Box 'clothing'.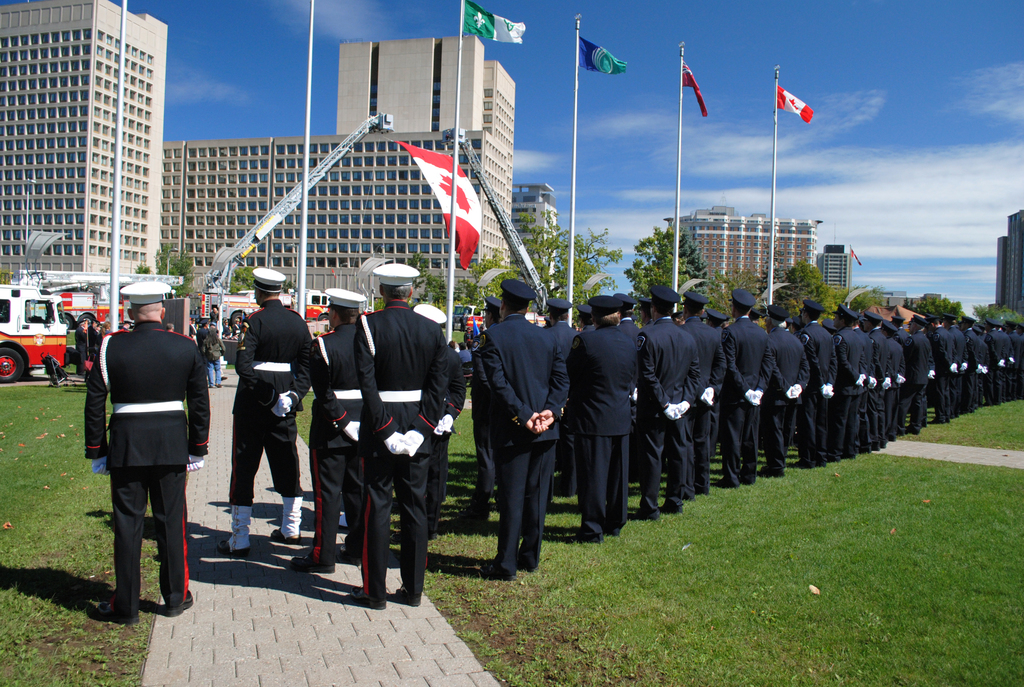
select_region(228, 298, 310, 510).
